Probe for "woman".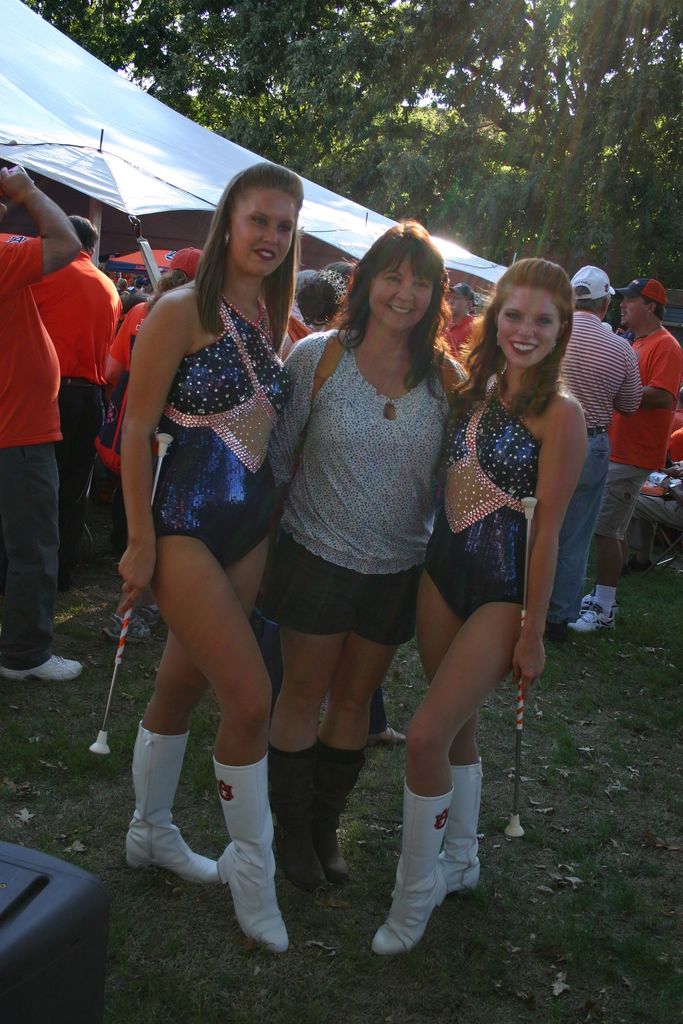
Probe result: x1=253, y1=218, x2=477, y2=893.
